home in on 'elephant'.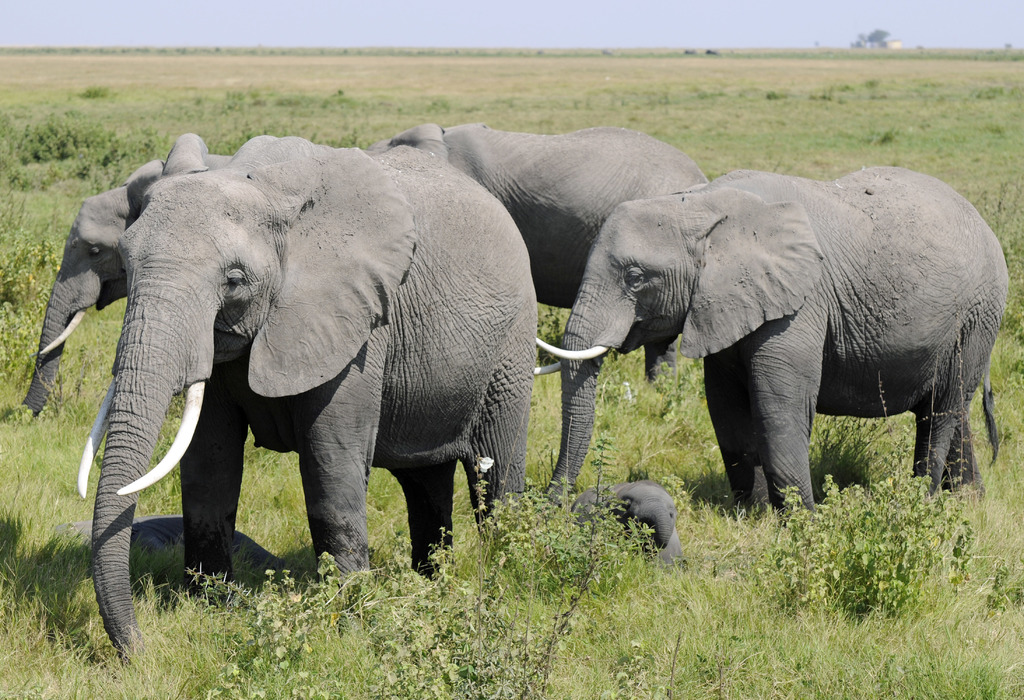
Homed in at bbox(531, 160, 1009, 520).
